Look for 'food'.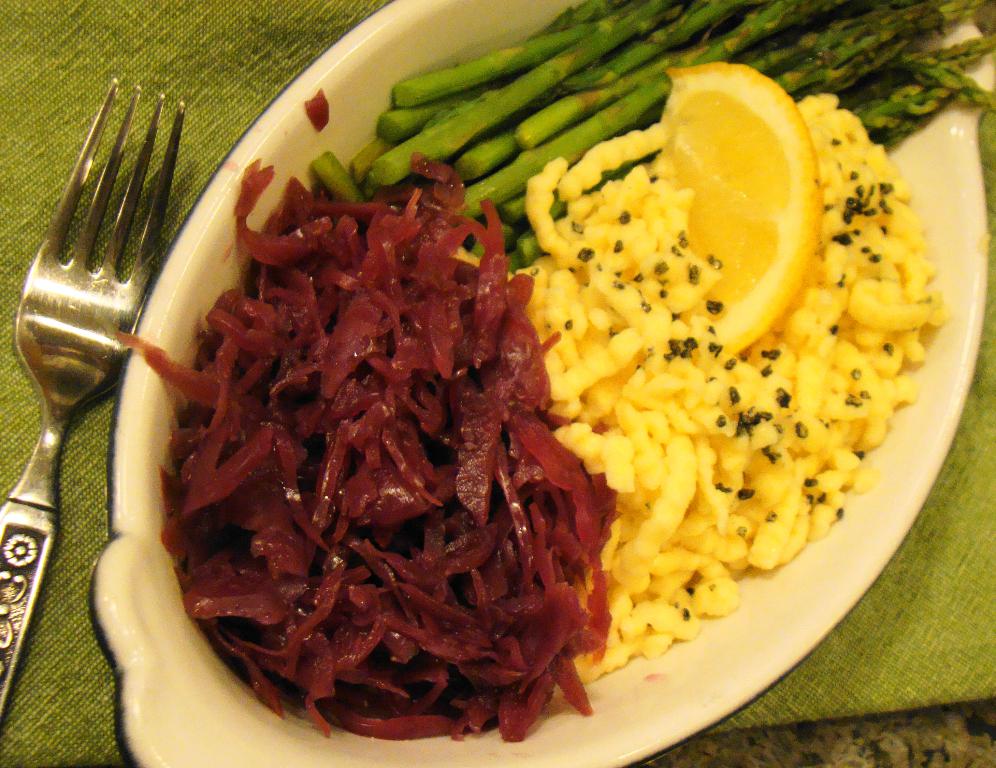
Found: [x1=368, y1=0, x2=995, y2=672].
